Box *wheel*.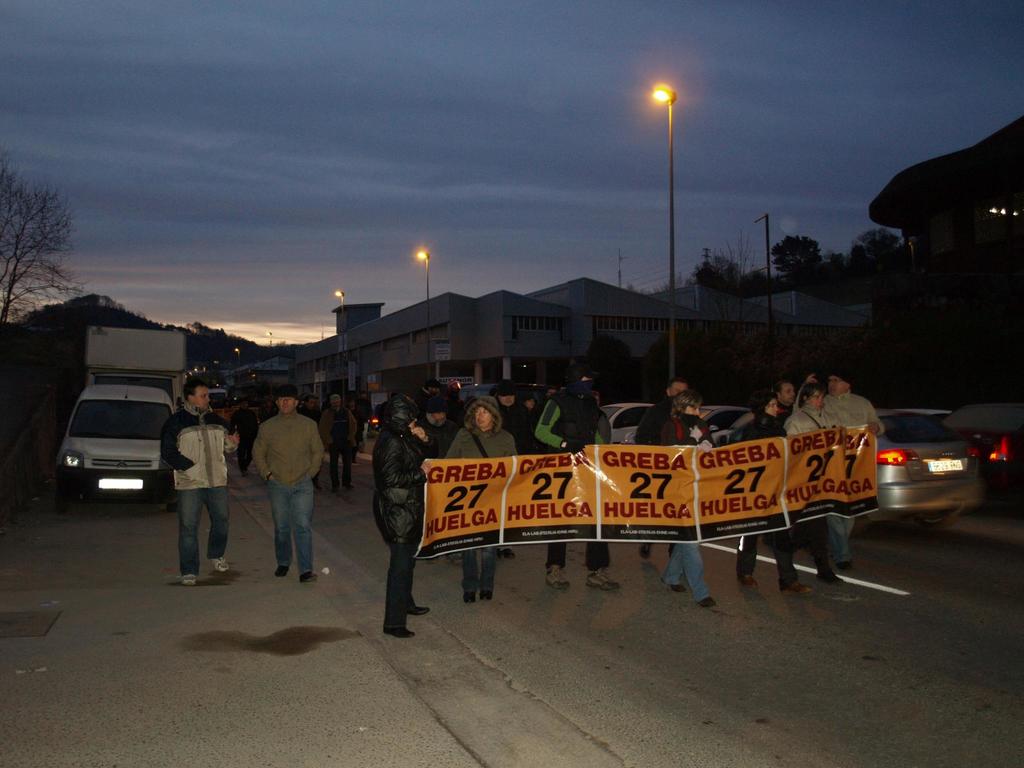
851, 511, 870, 534.
